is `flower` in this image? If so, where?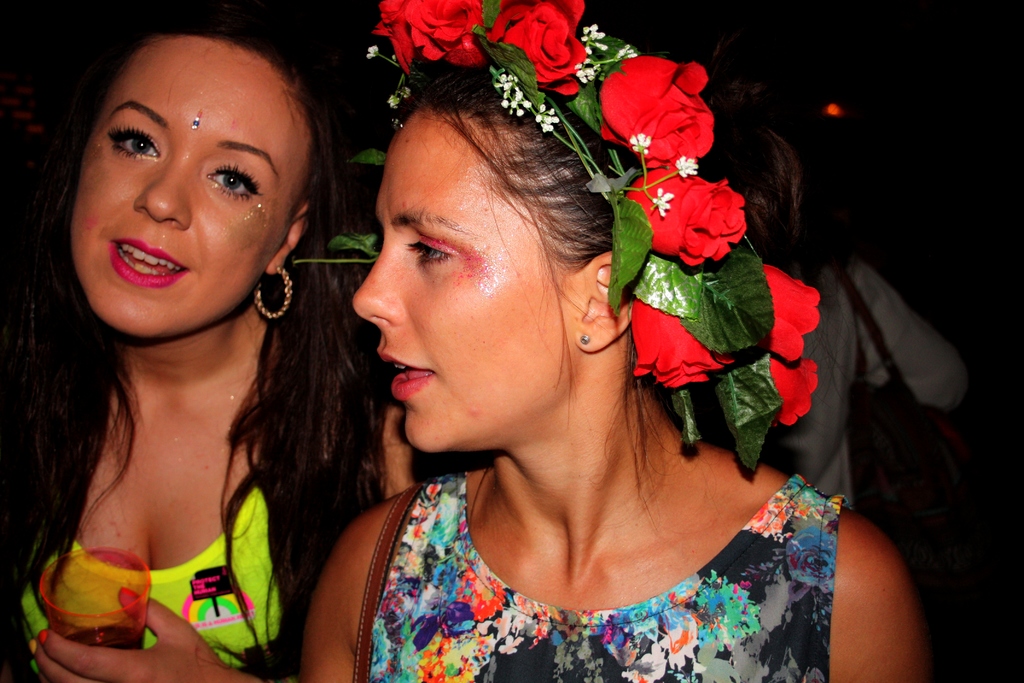
Yes, at crop(762, 262, 819, 365).
